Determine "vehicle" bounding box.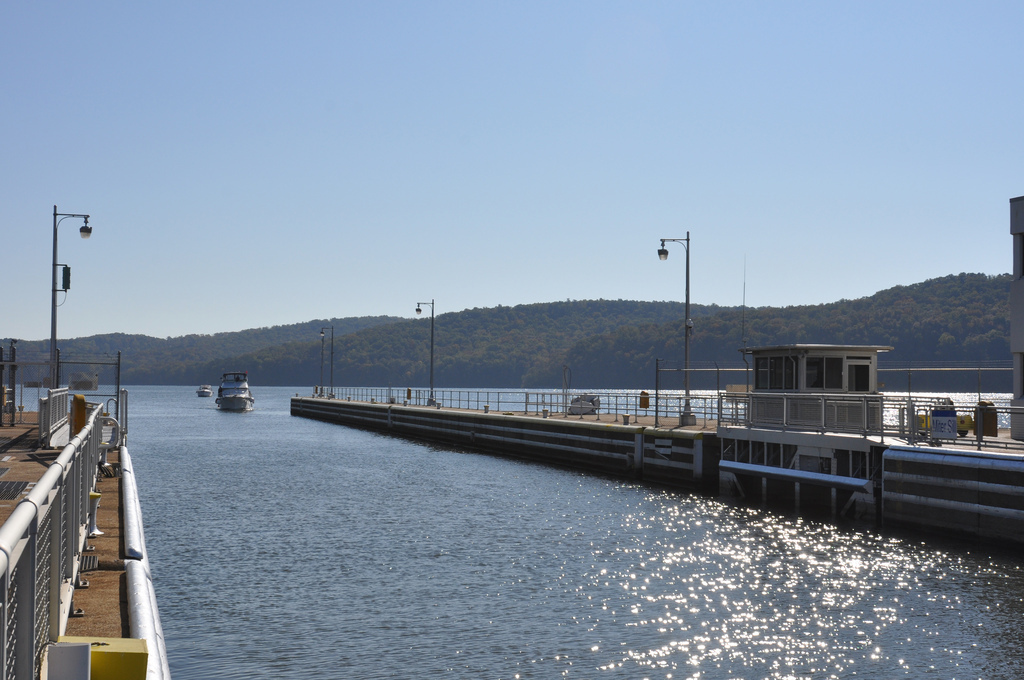
Determined: bbox=(213, 370, 256, 413).
